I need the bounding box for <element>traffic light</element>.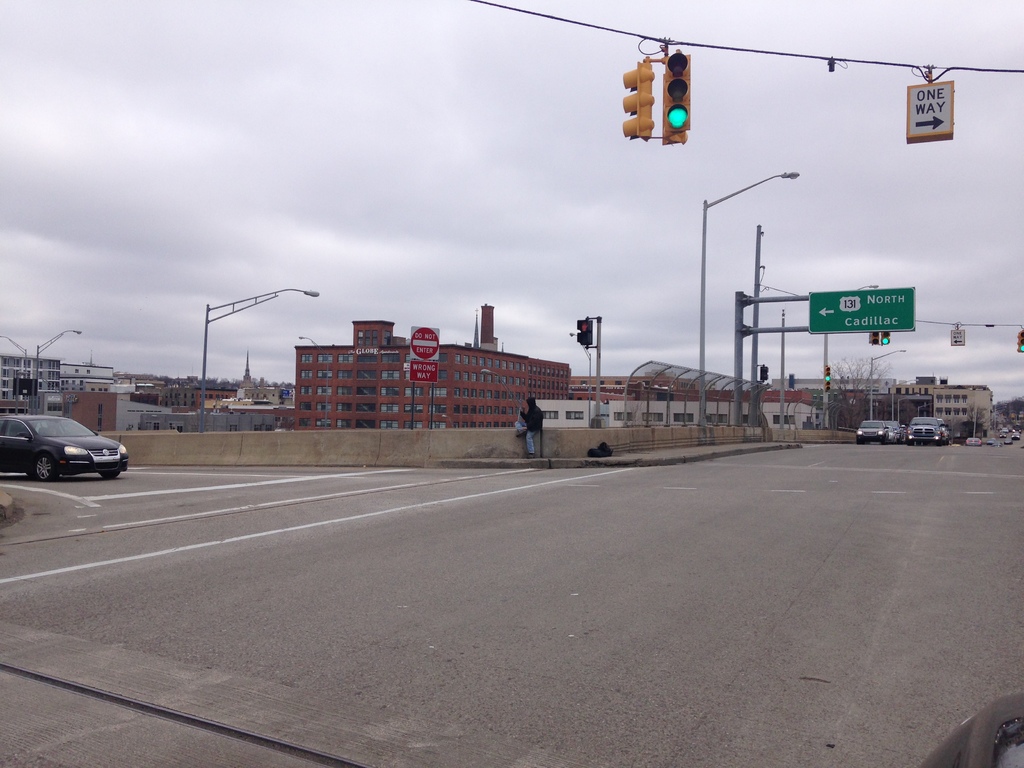
Here it is: crop(621, 56, 655, 142).
